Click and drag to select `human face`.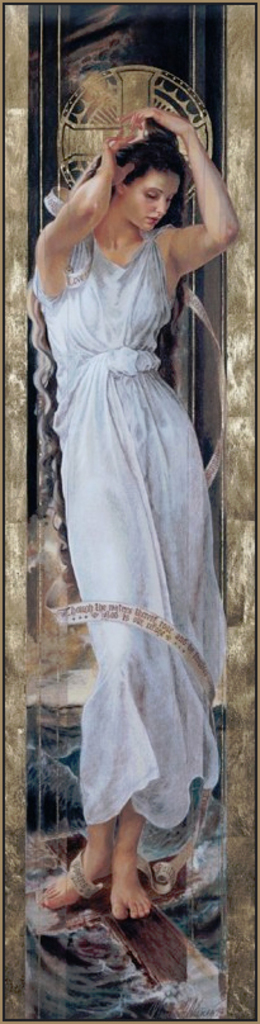
Selection: detection(126, 171, 179, 233).
